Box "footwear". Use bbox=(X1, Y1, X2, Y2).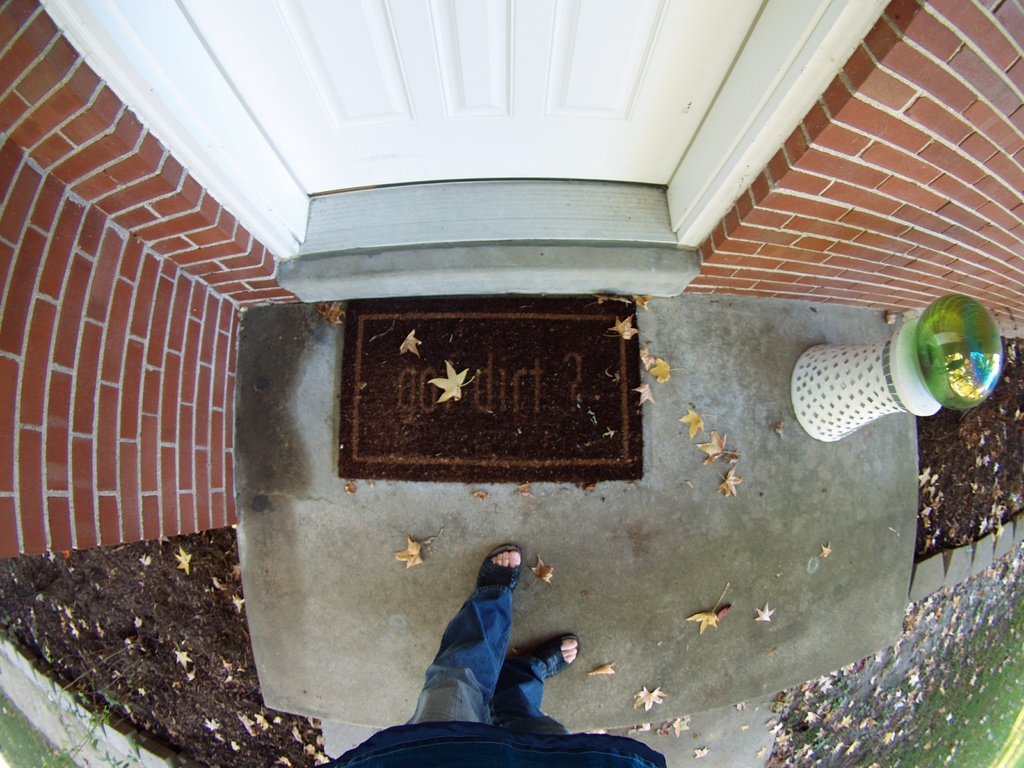
bbox=(477, 543, 523, 593).
